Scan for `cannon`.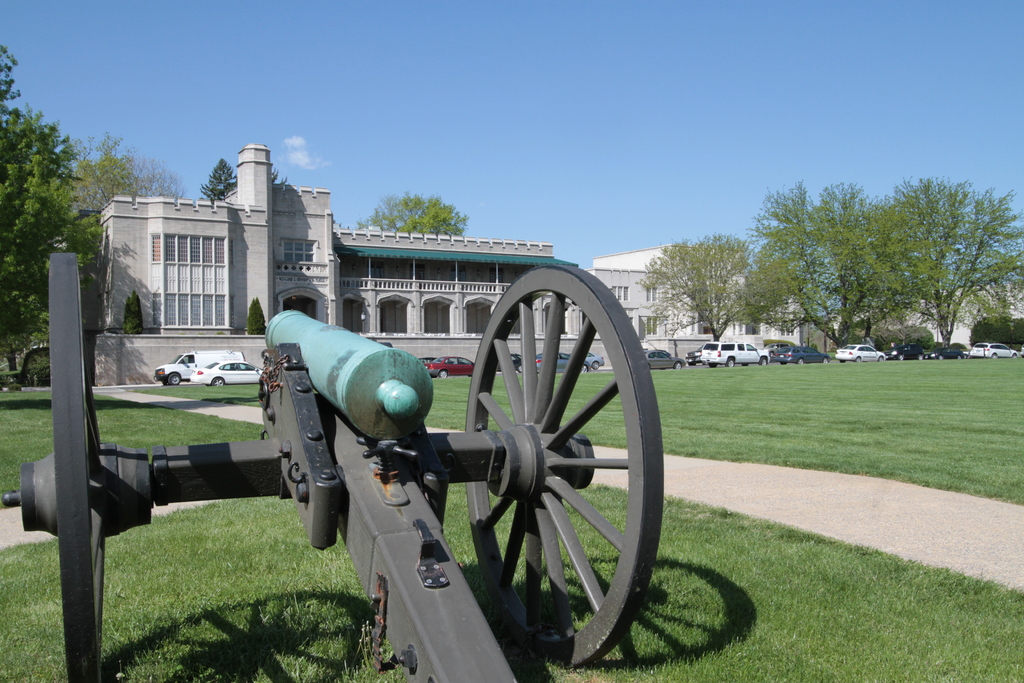
Scan result: rect(0, 243, 669, 682).
